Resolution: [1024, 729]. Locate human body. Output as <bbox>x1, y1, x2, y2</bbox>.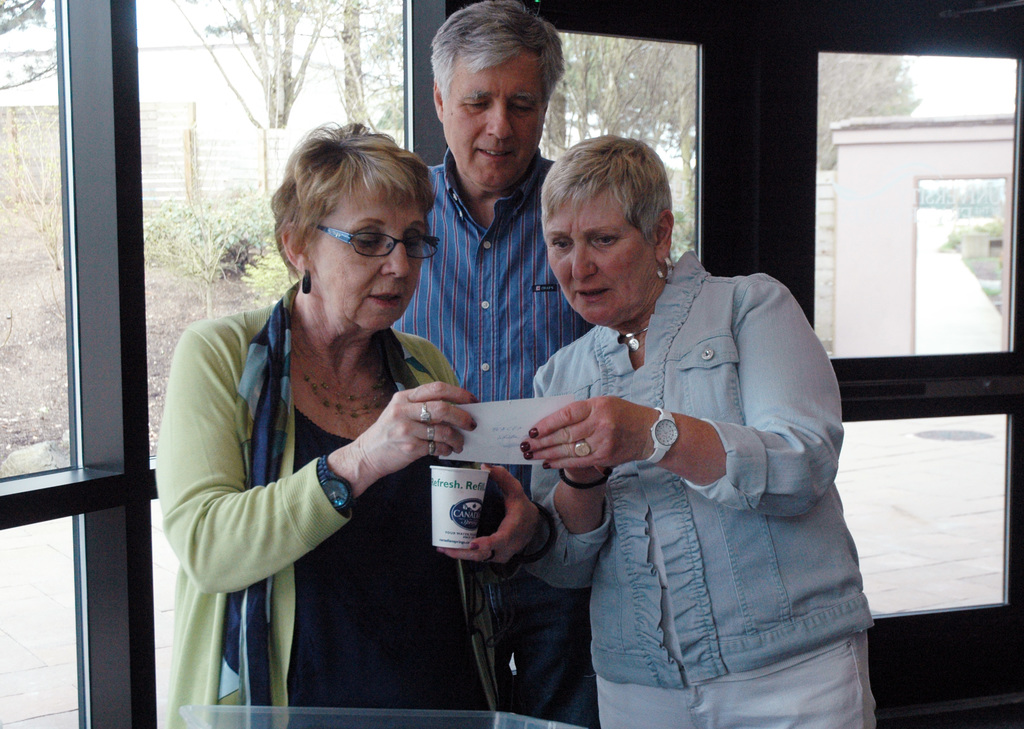
<bbox>387, 147, 599, 728</bbox>.
